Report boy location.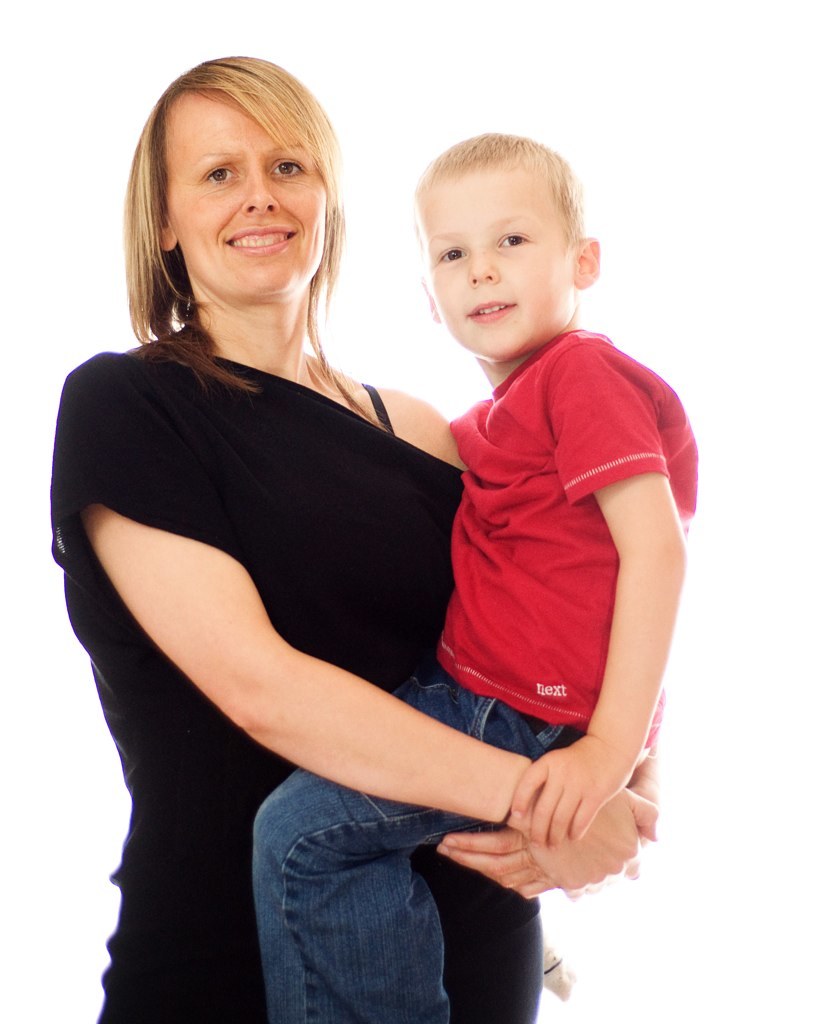
Report: <bbox>186, 56, 659, 971</bbox>.
